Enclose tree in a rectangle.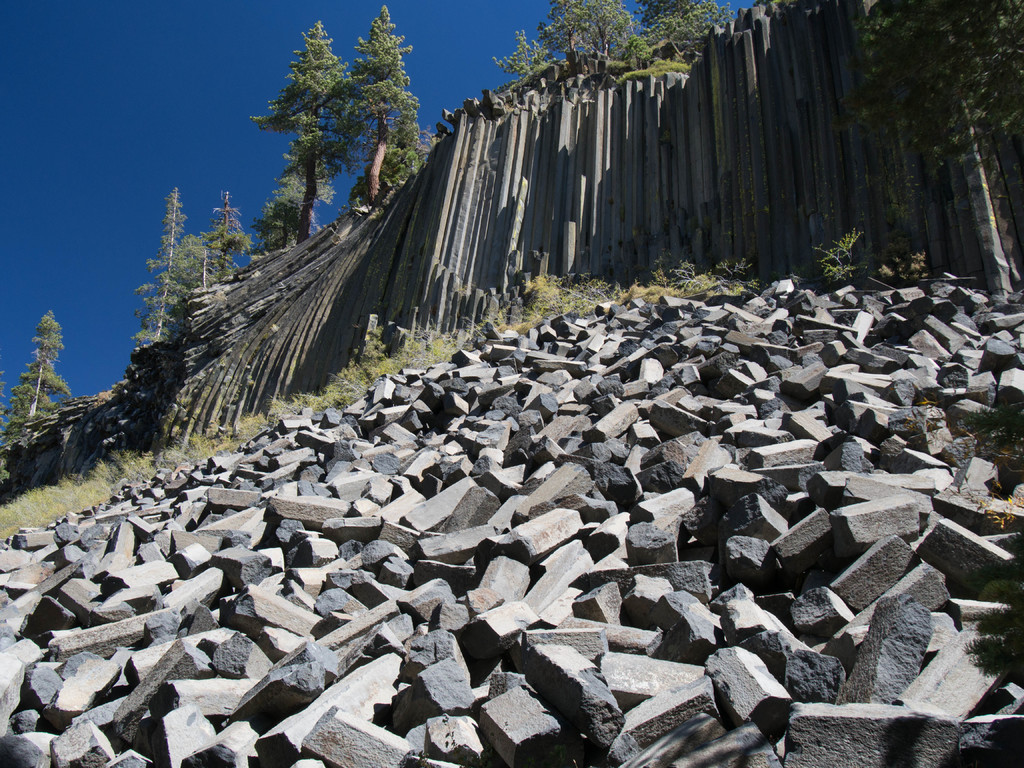
<box>220,22,392,252</box>.
